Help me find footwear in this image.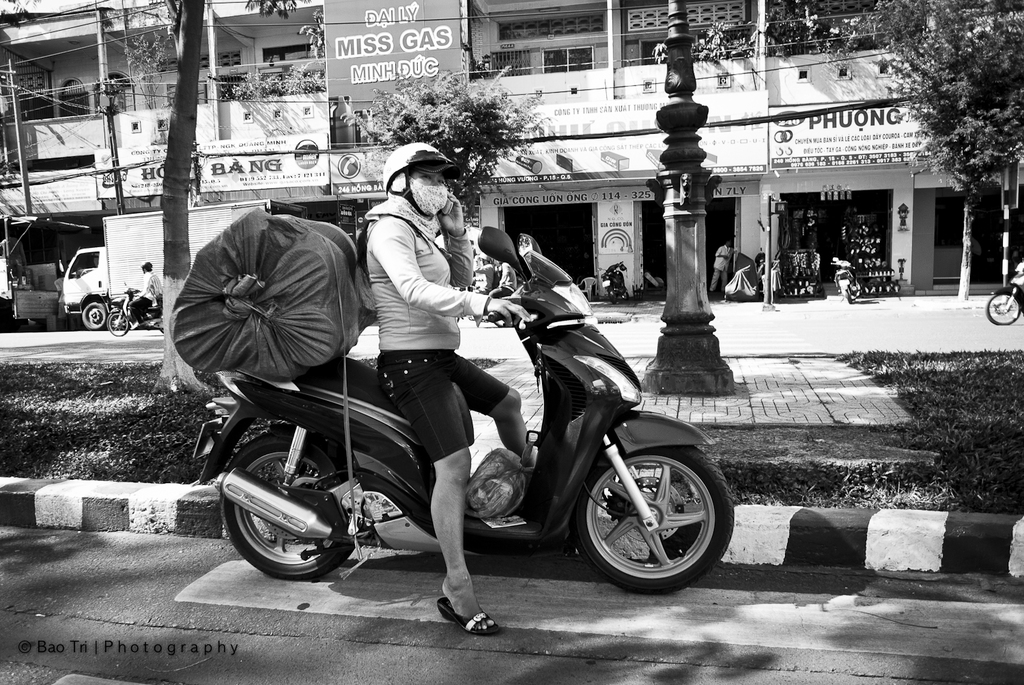
Found it: {"left": 436, "top": 594, "right": 502, "bottom": 639}.
